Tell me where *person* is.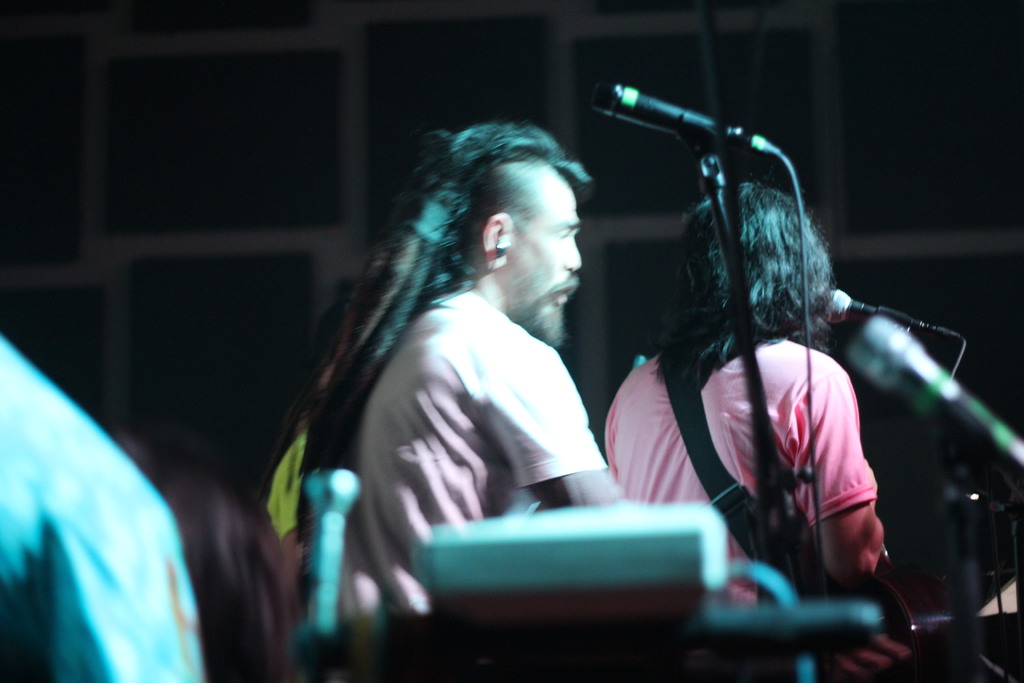
*person* is at (607,64,927,648).
